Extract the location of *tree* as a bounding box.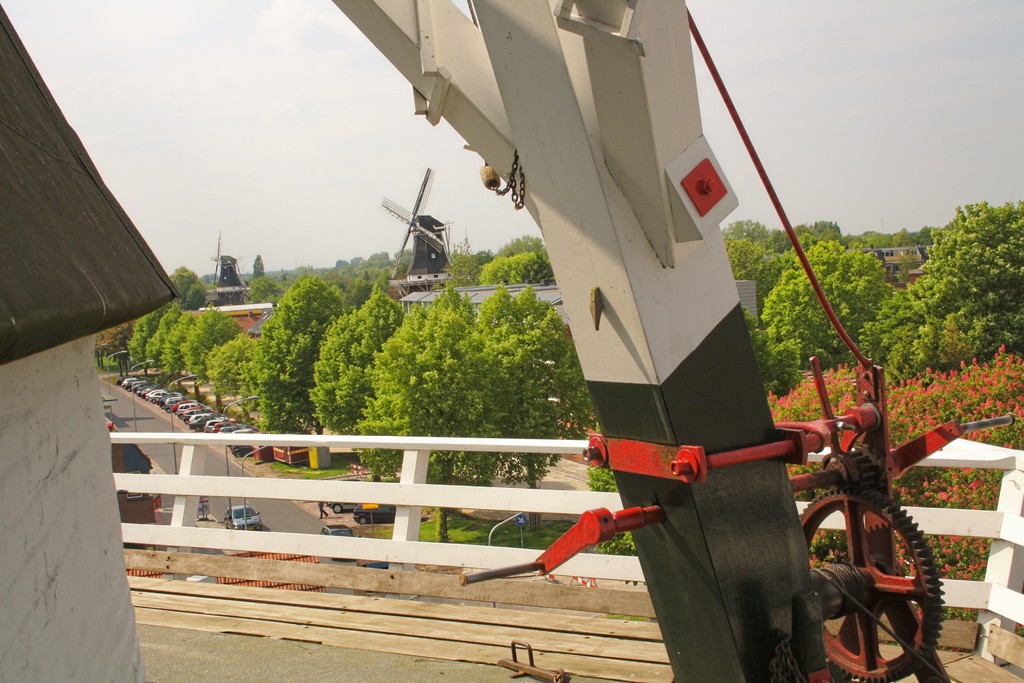
<box>879,307,1018,384</box>.
